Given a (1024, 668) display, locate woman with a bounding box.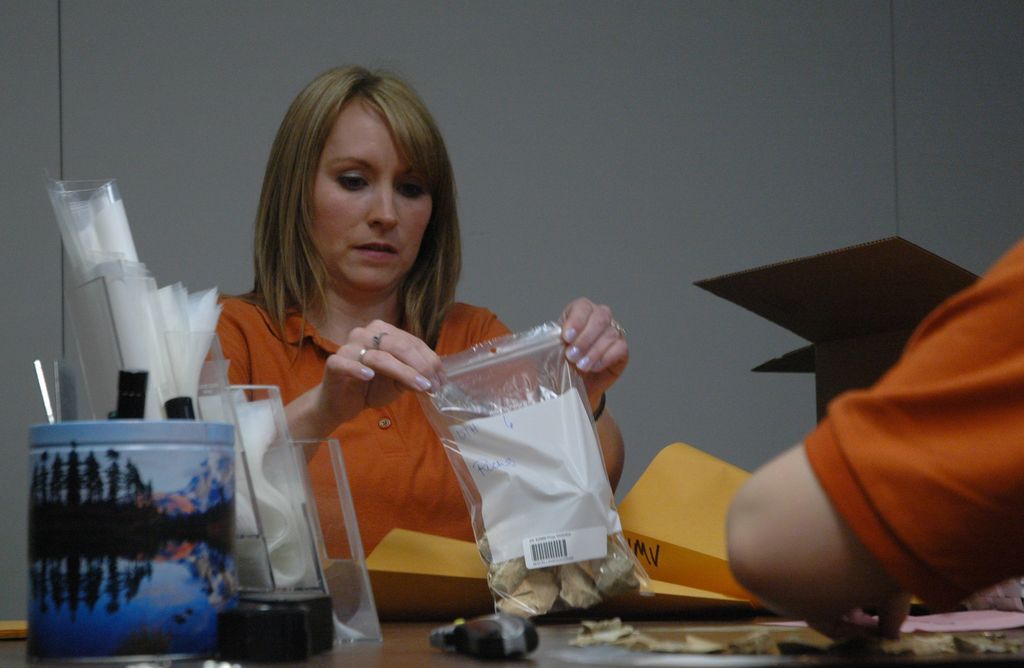
Located: crop(170, 84, 625, 629).
